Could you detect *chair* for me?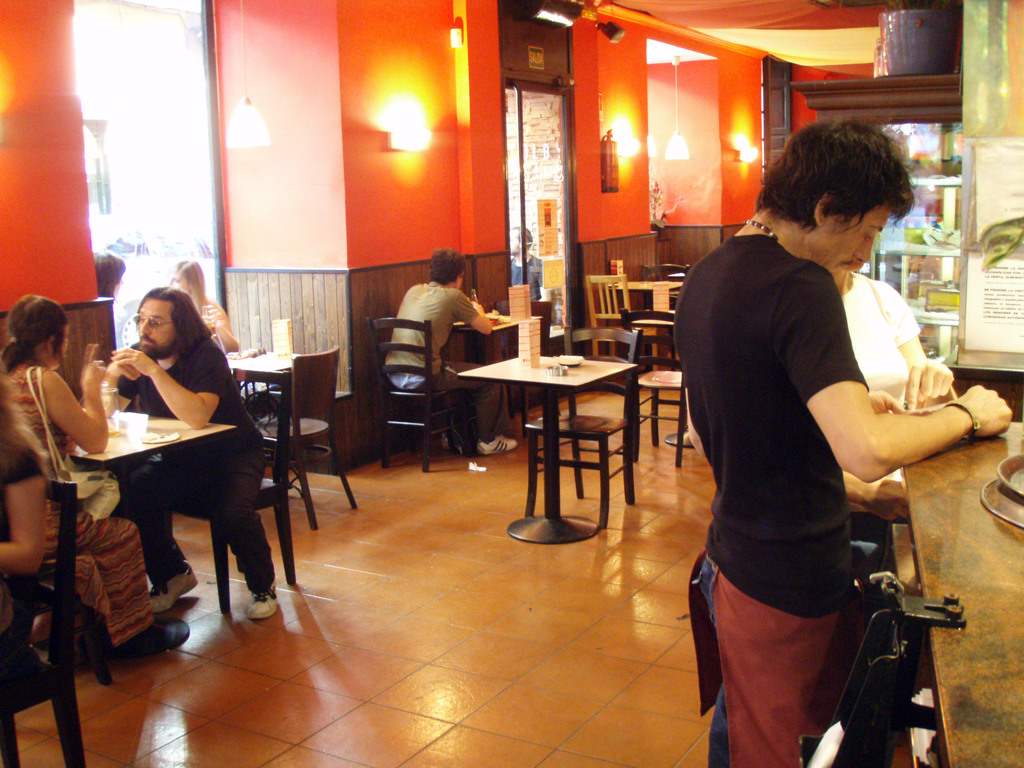
Detection result: x1=220, y1=365, x2=303, y2=618.
